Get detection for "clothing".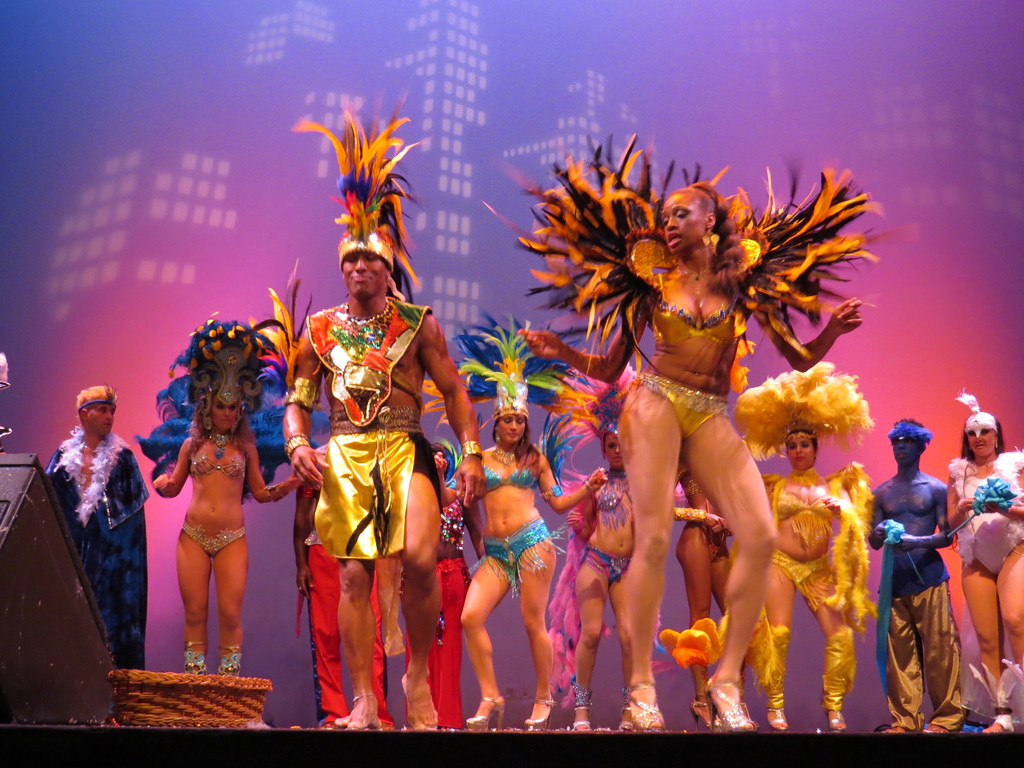
Detection: {"x1": 483, "y1": 465, "x2": 543, "y2": 501}.
